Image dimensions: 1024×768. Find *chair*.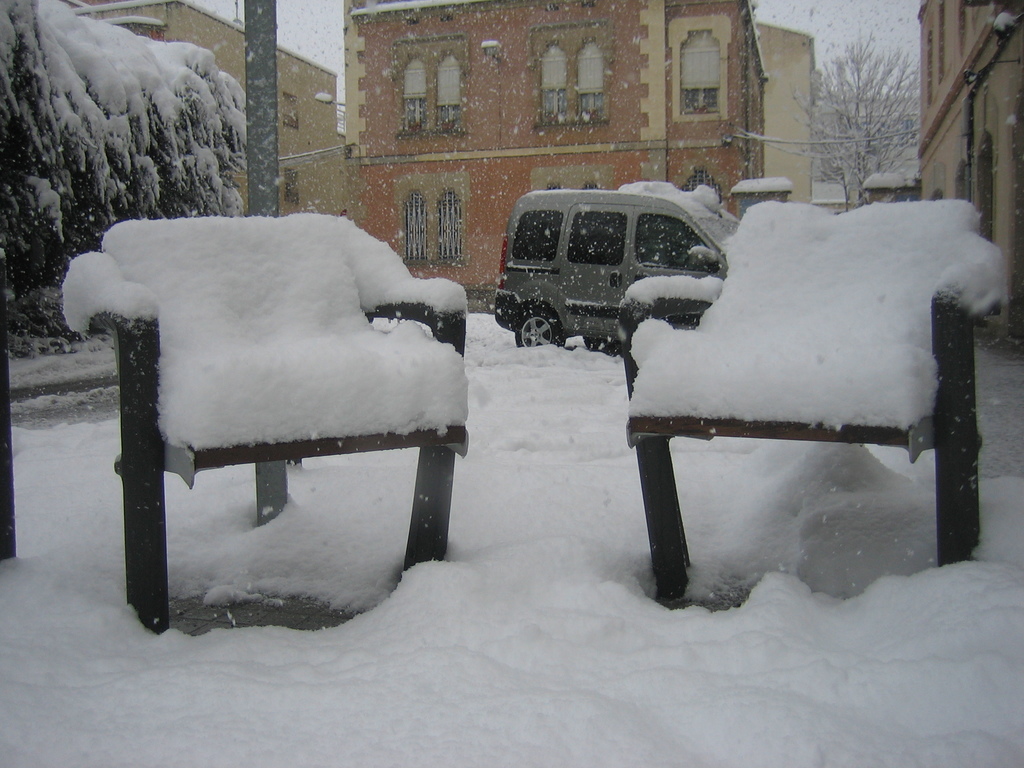
[x1=58, y1=179, x2=473, y2=668].
